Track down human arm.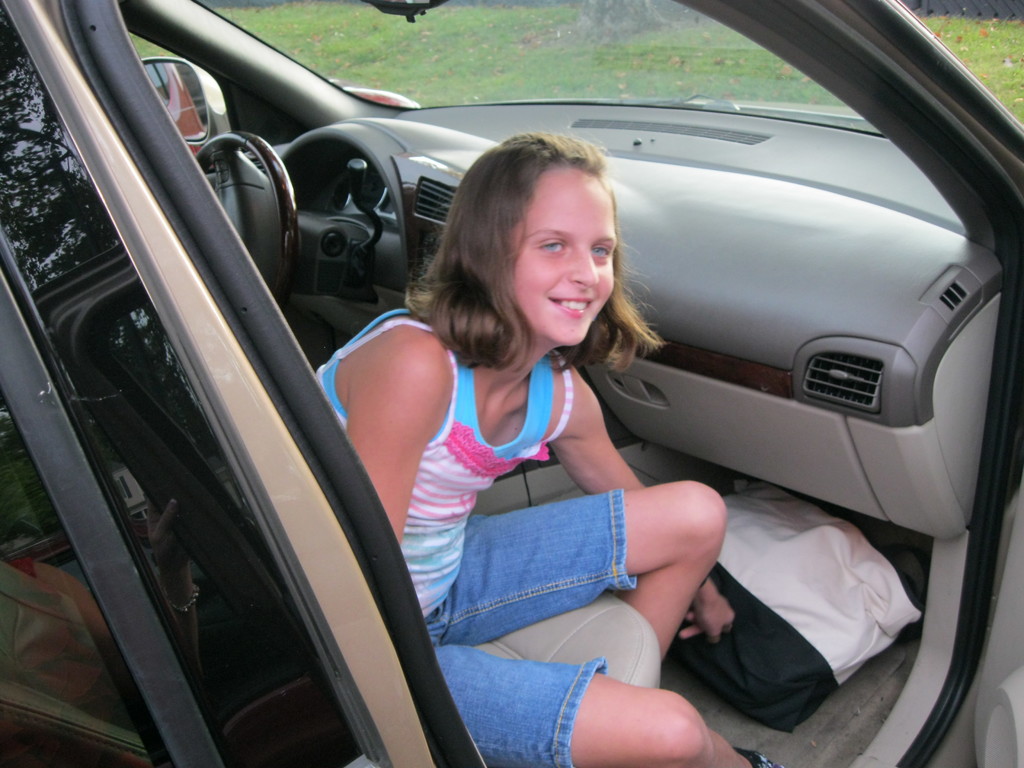
Tracked to left=323, top=310, right=462, bottom=535.
